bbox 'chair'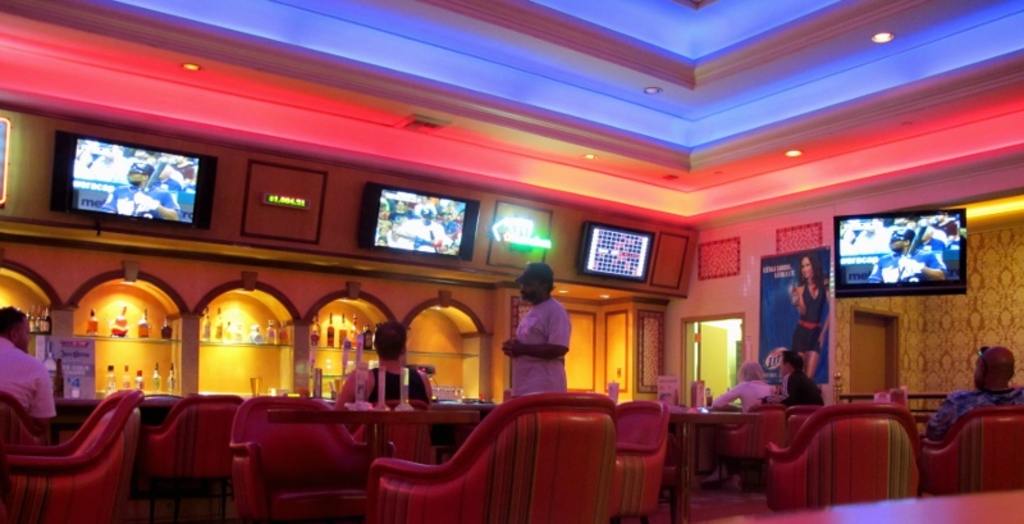
(759,397,925,515)
